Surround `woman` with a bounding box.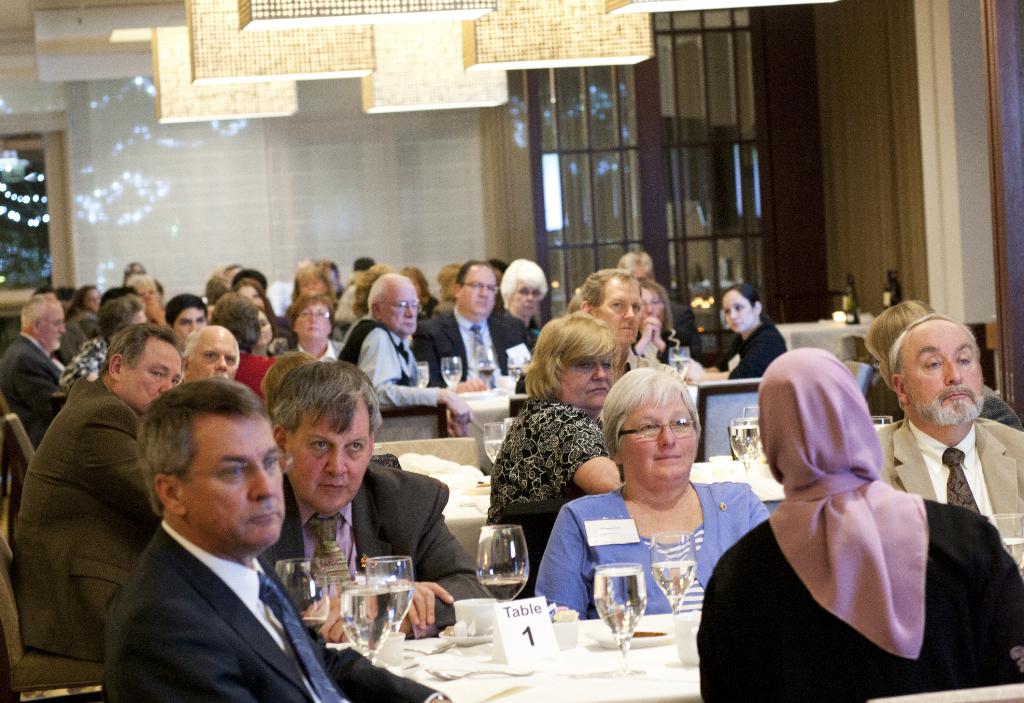
614:252:656:284.
